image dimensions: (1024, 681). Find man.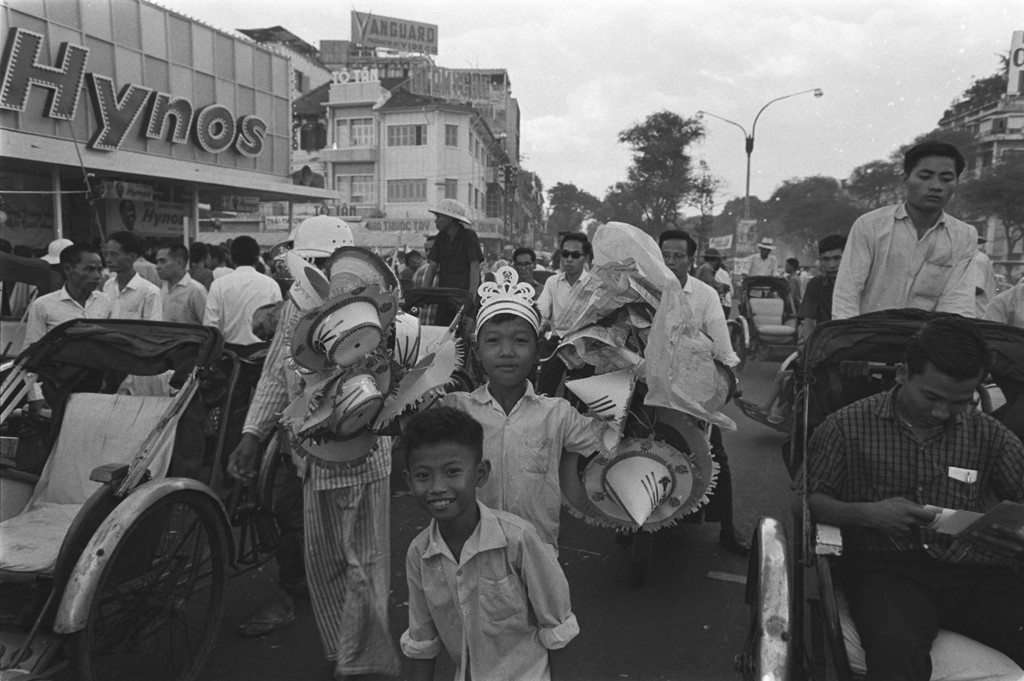
535,232,597,346.
